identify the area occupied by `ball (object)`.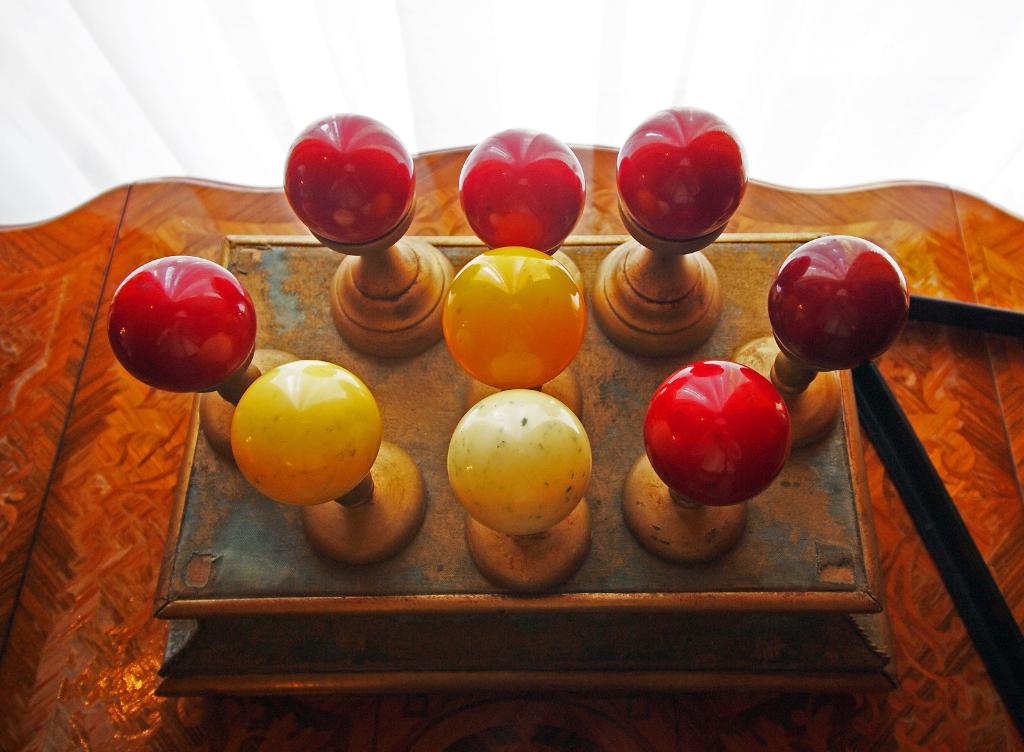
Area: [left=442, top=246, right=587, bottom=388].
